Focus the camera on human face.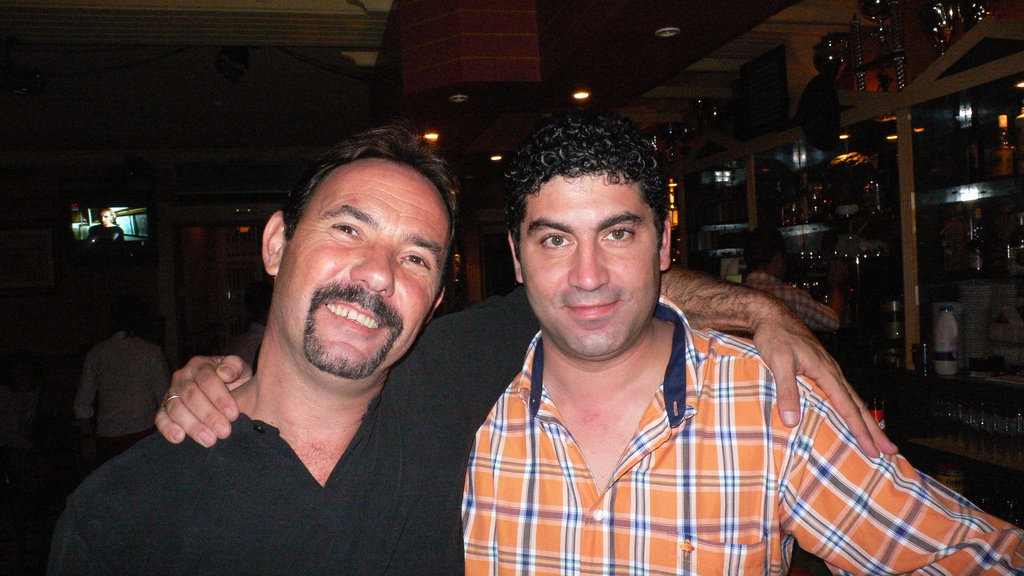
Focus region: <box>516,164,662,356</box>.
